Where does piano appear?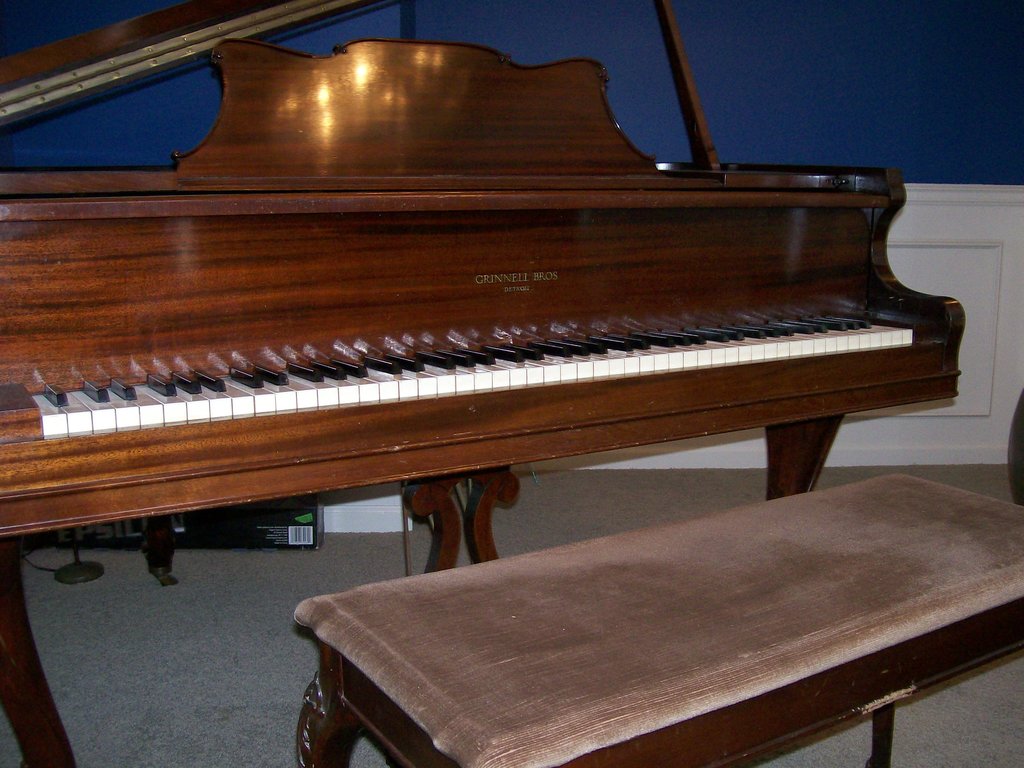
Appears at box(2, 0, 964, 767).
